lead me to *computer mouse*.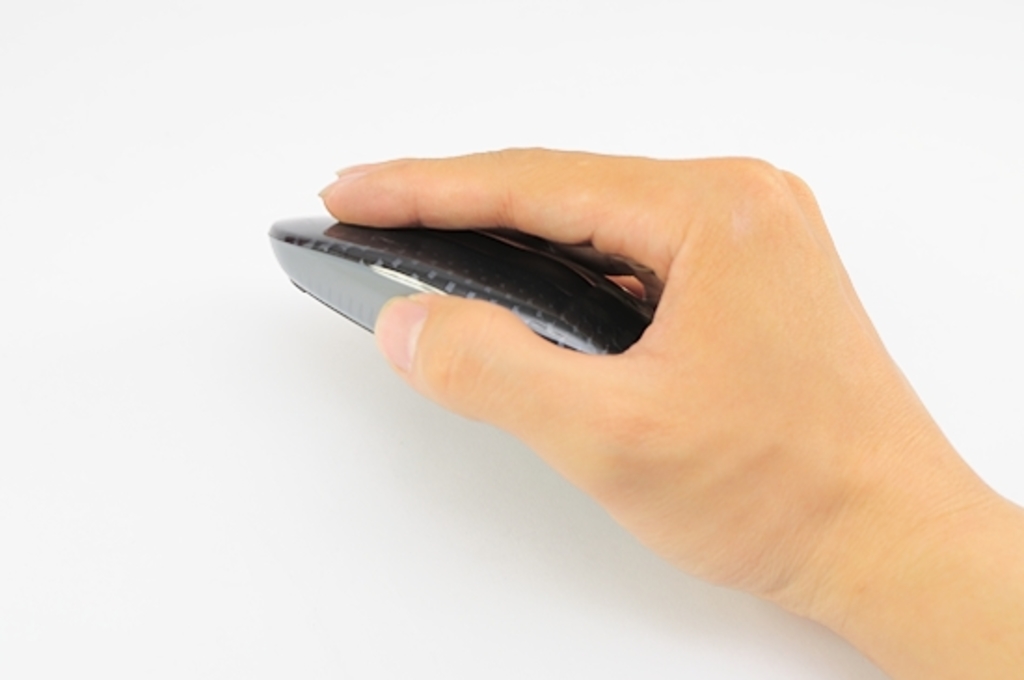
Lead to Rect(268, 218, 657, 358).
